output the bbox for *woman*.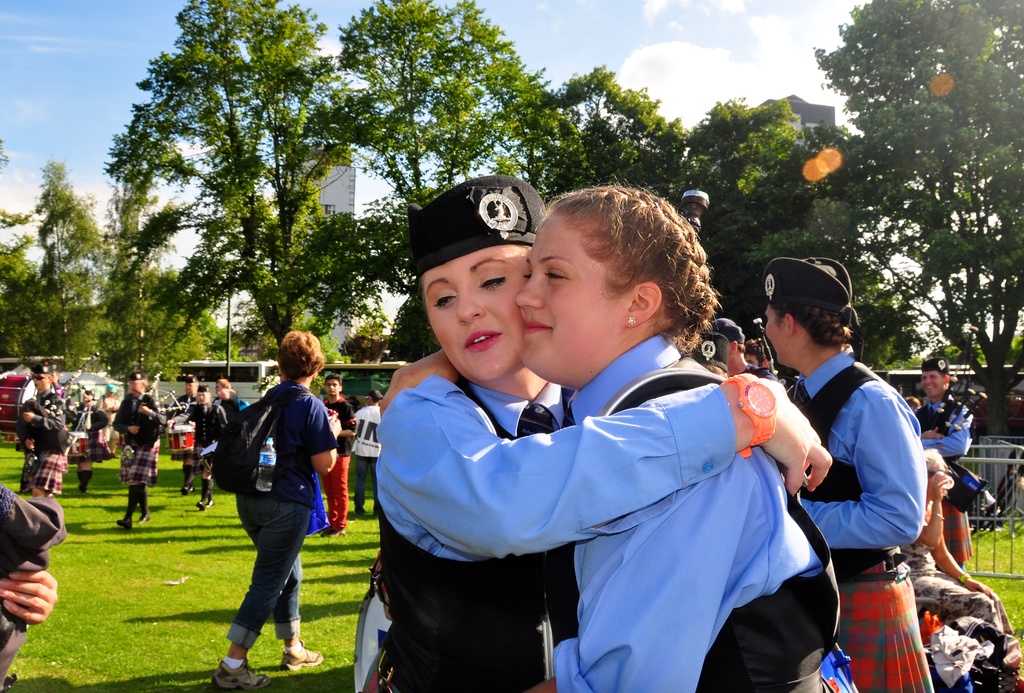
bbox(72, 389, 115, 493).
